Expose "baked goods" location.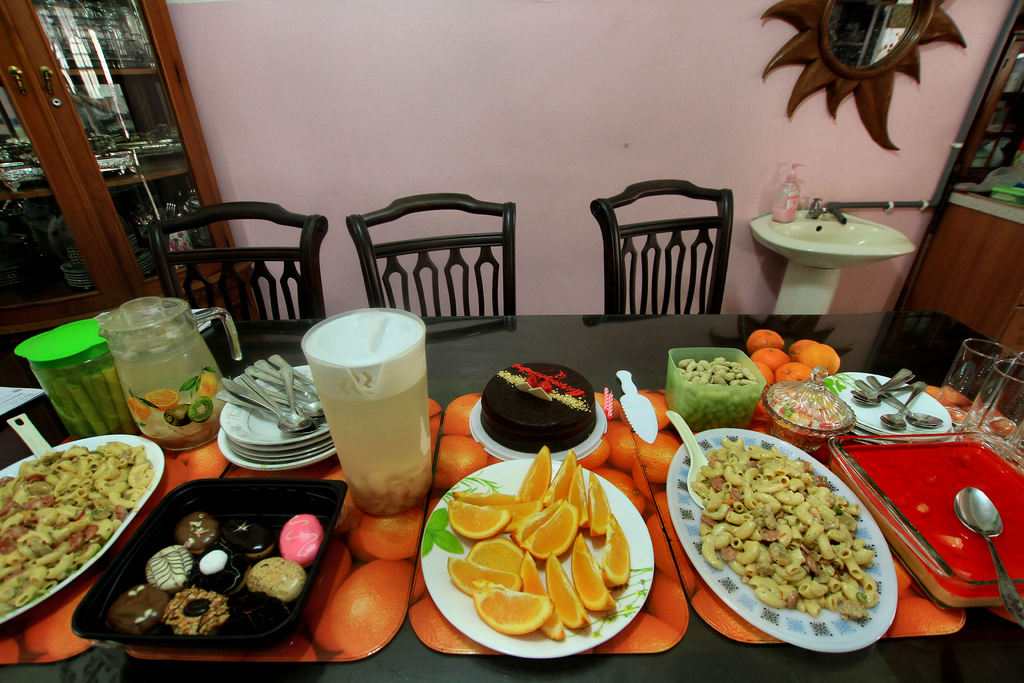
Exposed at (145, 546, 193, 584).
